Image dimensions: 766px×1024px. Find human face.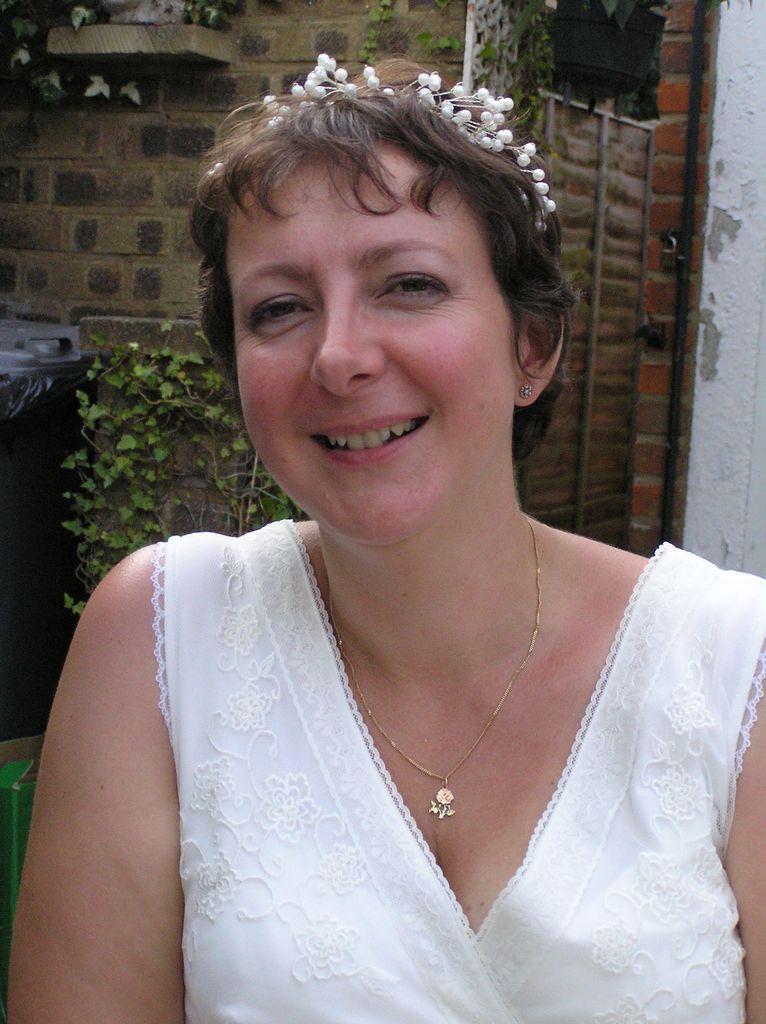
bbox(230, 140, 517, 545).
